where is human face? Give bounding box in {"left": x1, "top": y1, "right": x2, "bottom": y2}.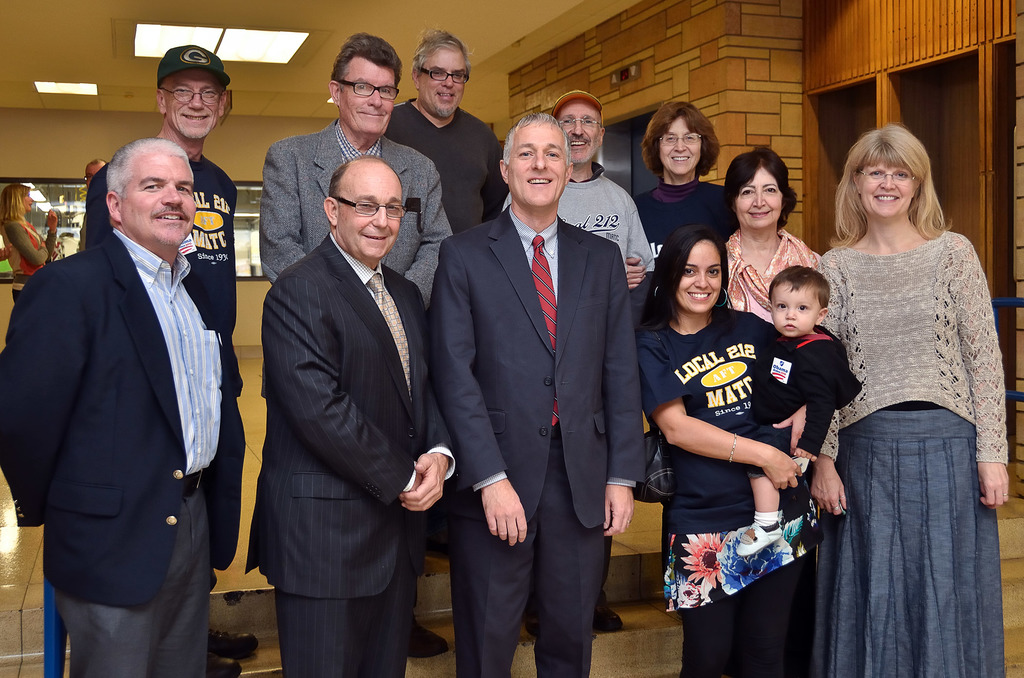
{"left": 336, "top": 163, "right": 402, "bottom": 261}.
